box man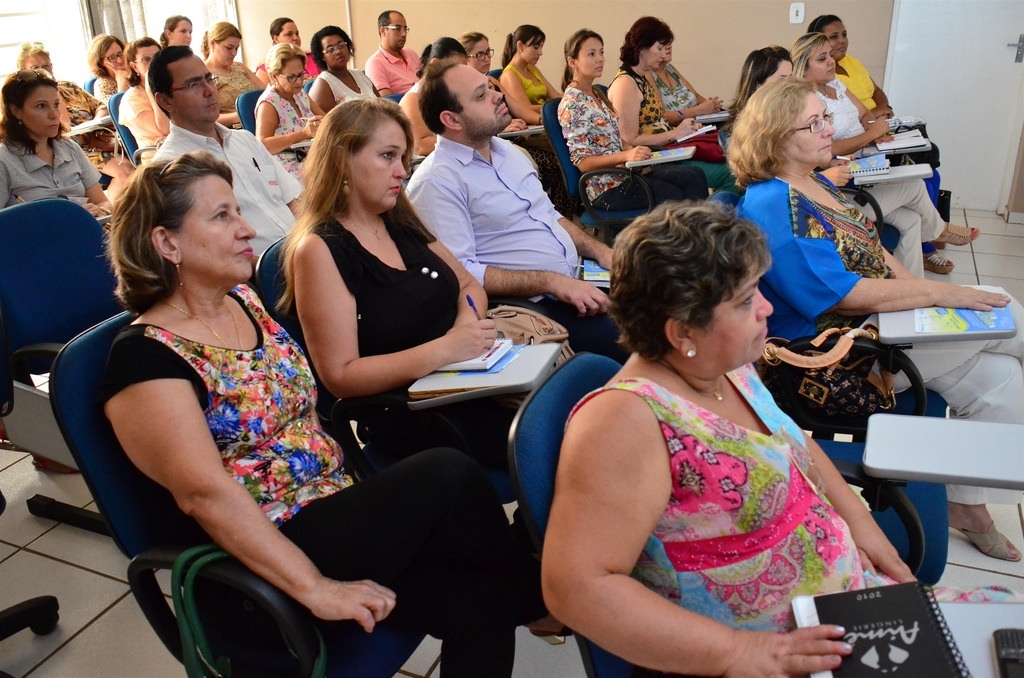
370:7:427:97
